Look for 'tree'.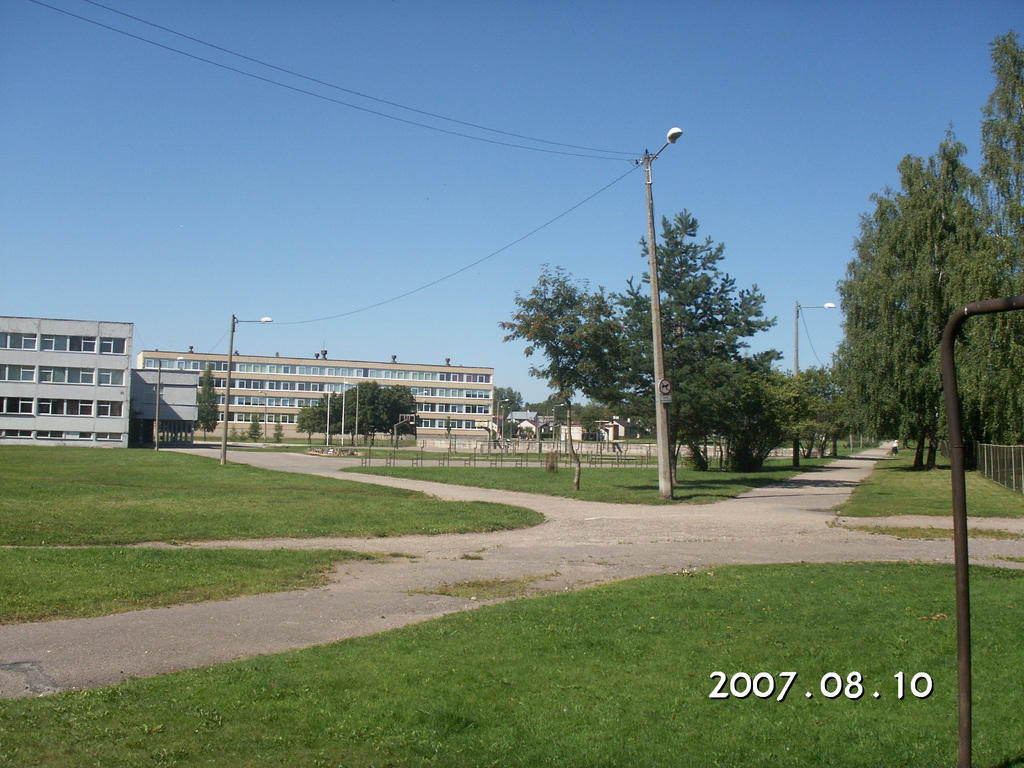
Found: (left=200, top=368, right=223, bottom=429).
